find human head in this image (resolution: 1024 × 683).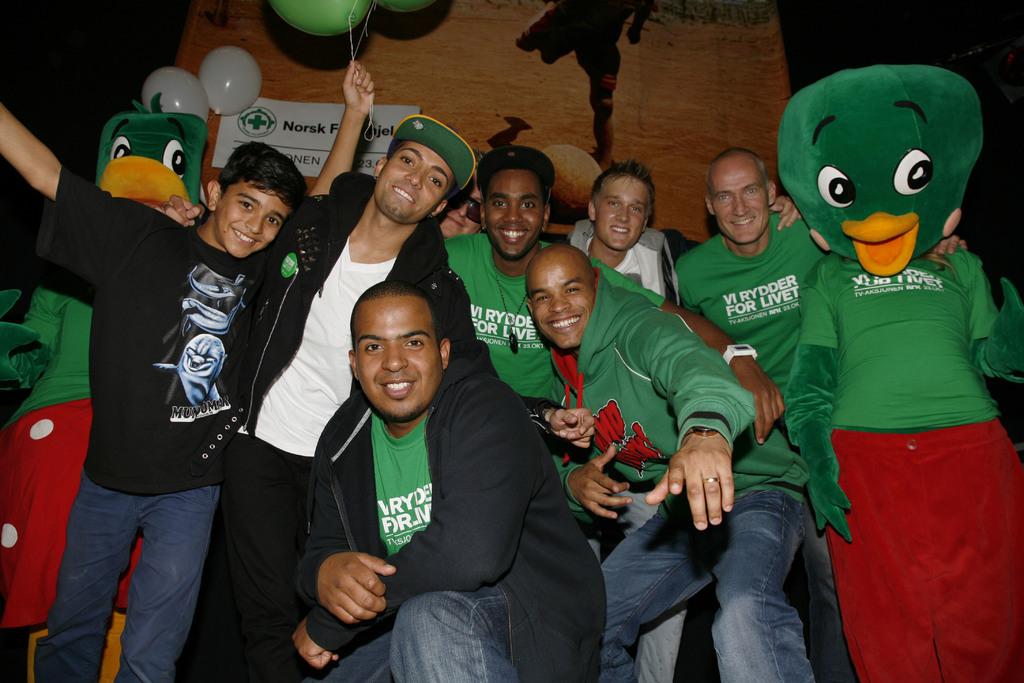
707 149 774 238.
